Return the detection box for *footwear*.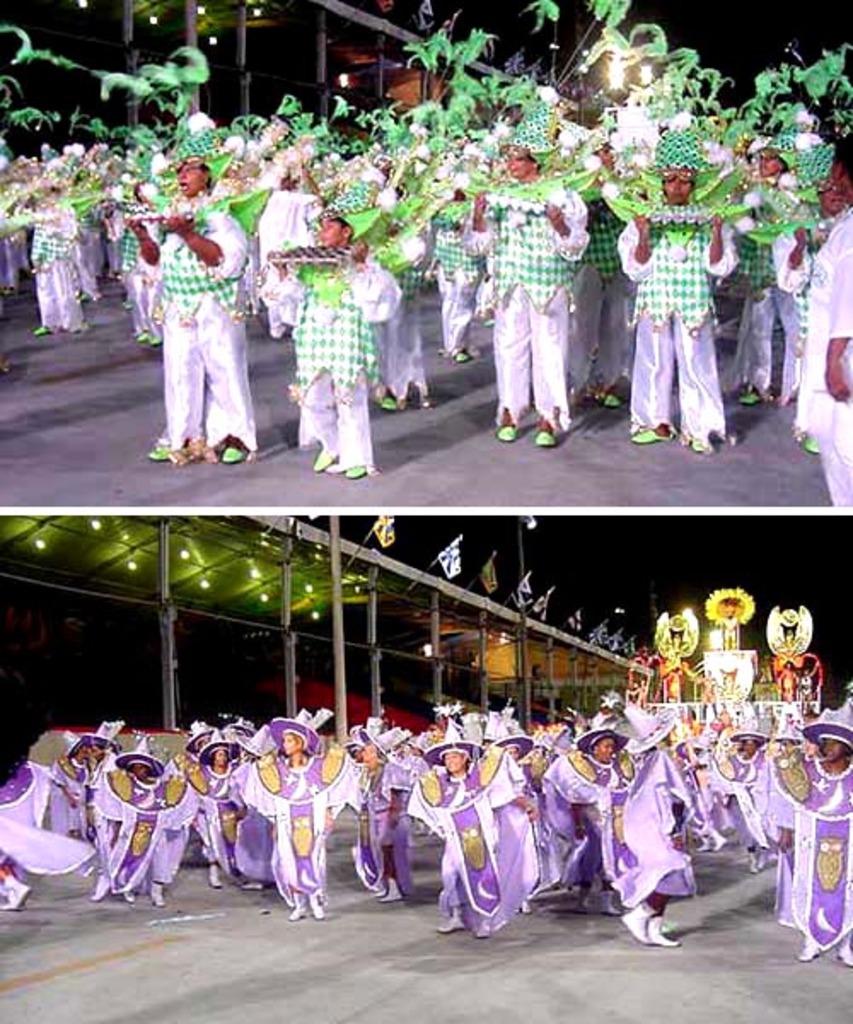
{"x1": 619, "y1": 901, "x2": 659, "y2": 939}.
